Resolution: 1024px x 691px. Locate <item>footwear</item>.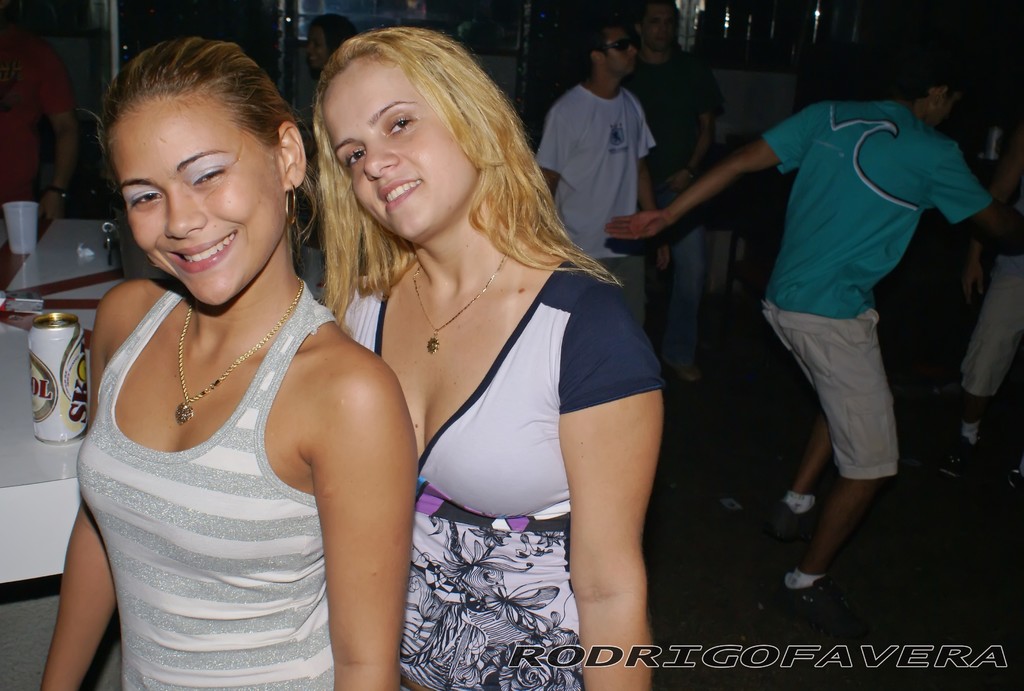
[left=939, top=441, right=975, bottom=492].
